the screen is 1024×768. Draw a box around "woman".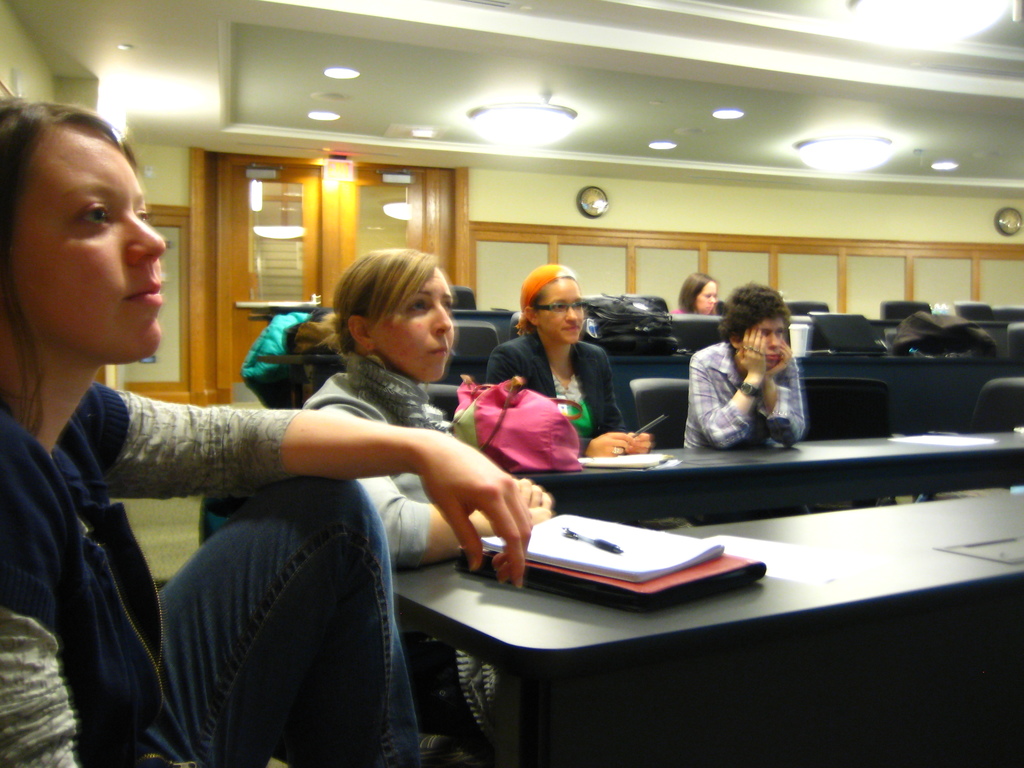
rect(296, 237, 561, 767).
